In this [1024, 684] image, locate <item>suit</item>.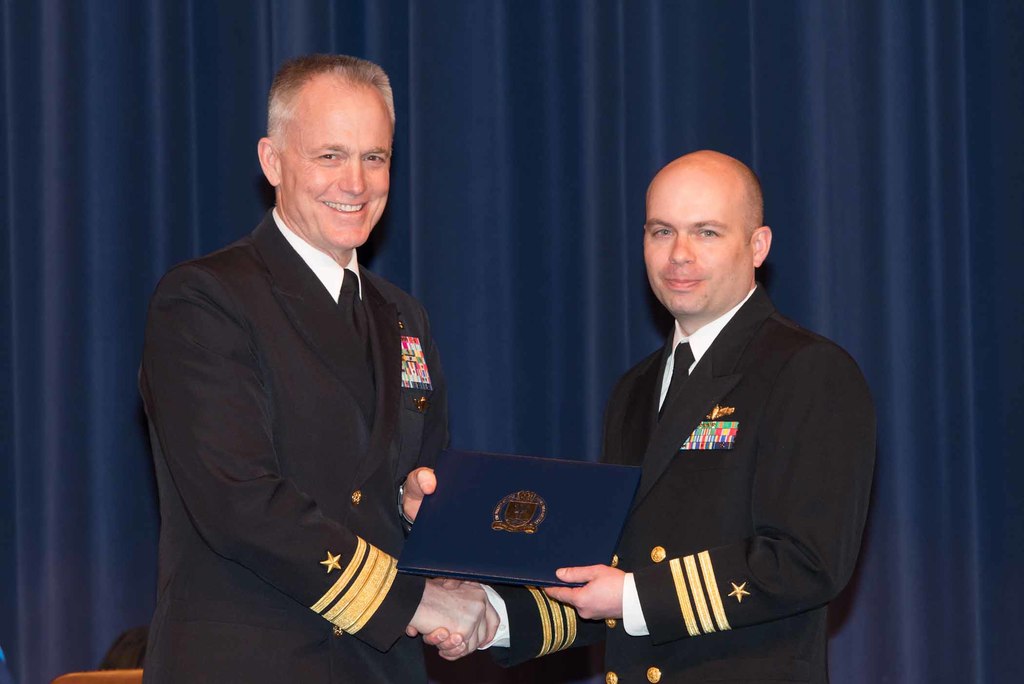
Bounding box: [x1=475, y1=277, x2=877, y2=683].
